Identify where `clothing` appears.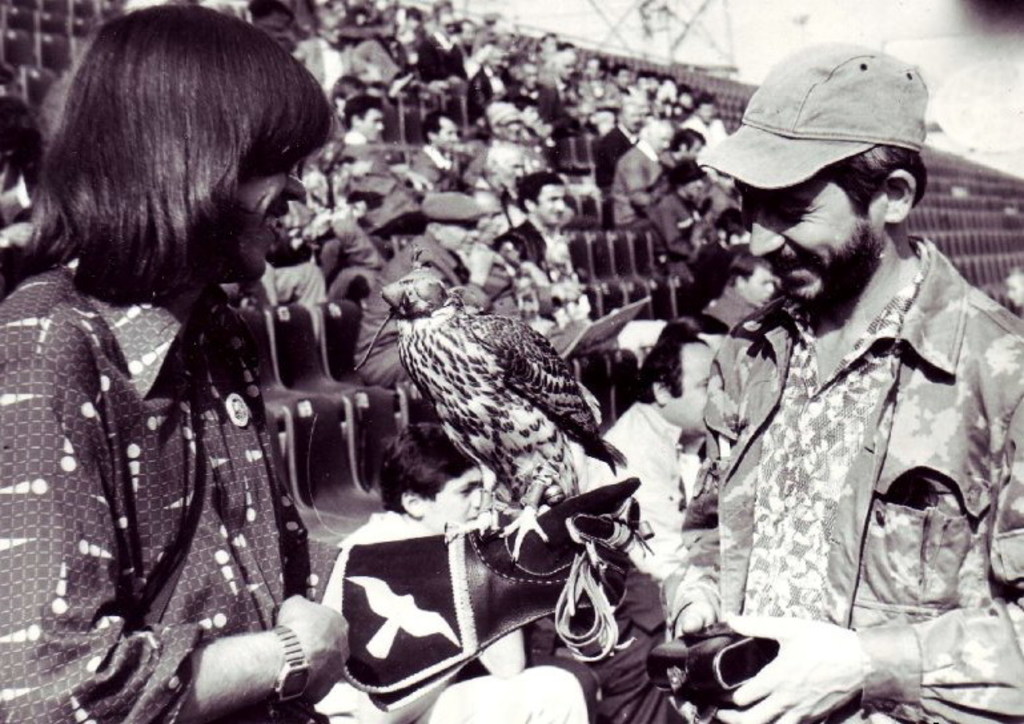
Appears at [left=601, top=136, right=666, bottom=222].
